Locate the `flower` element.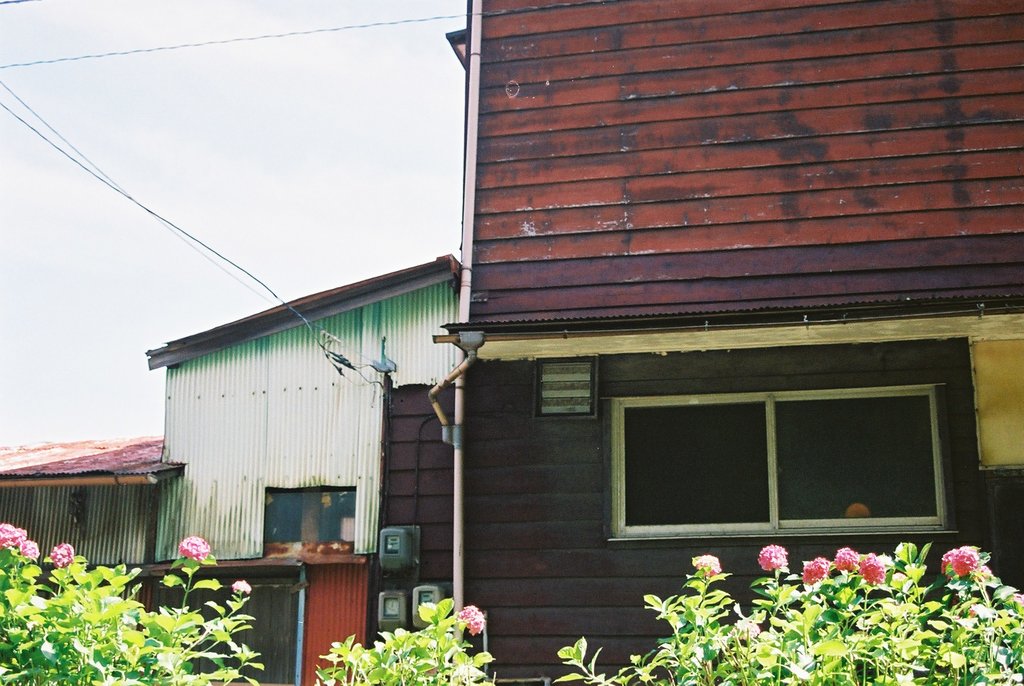
Element bbox: pyautogui.locateOnScreen(966, 601, 980, 621).
